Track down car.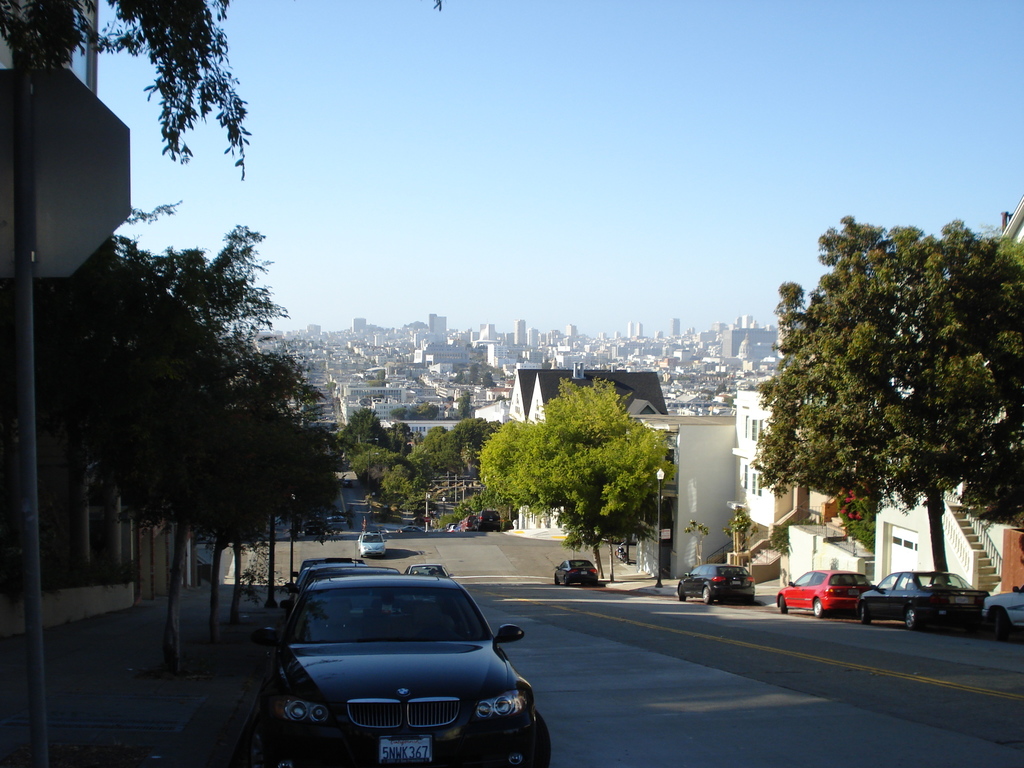
Tracked to BBox(858, 569, 986, 631).
